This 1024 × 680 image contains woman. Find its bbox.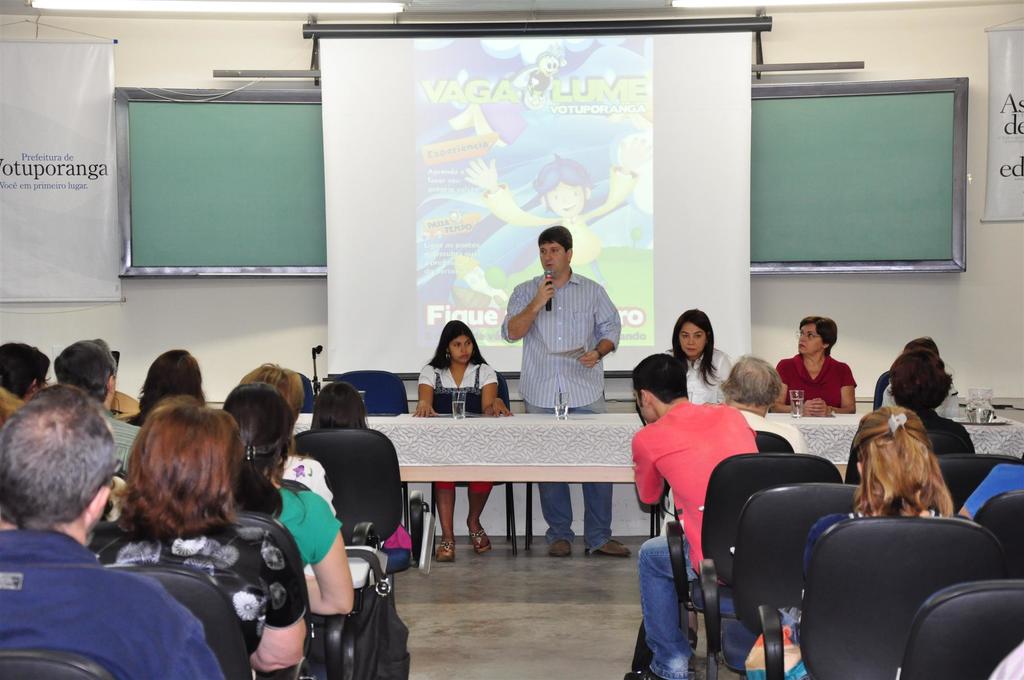
[131,349,210,429].
